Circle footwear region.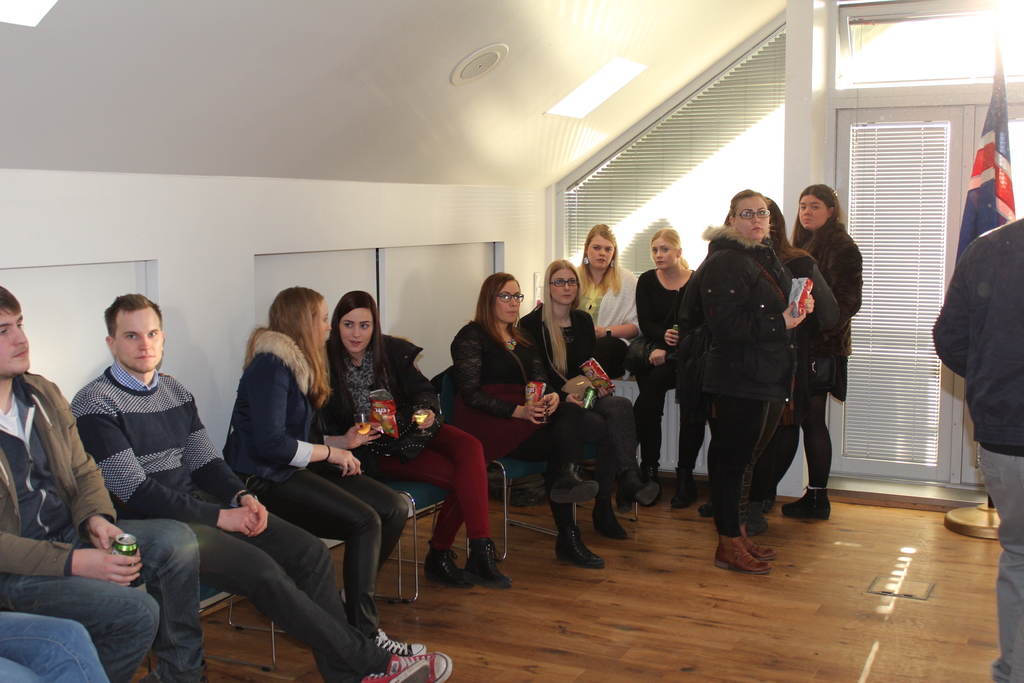
Region: l=463, t=535, r=515, b=588.
